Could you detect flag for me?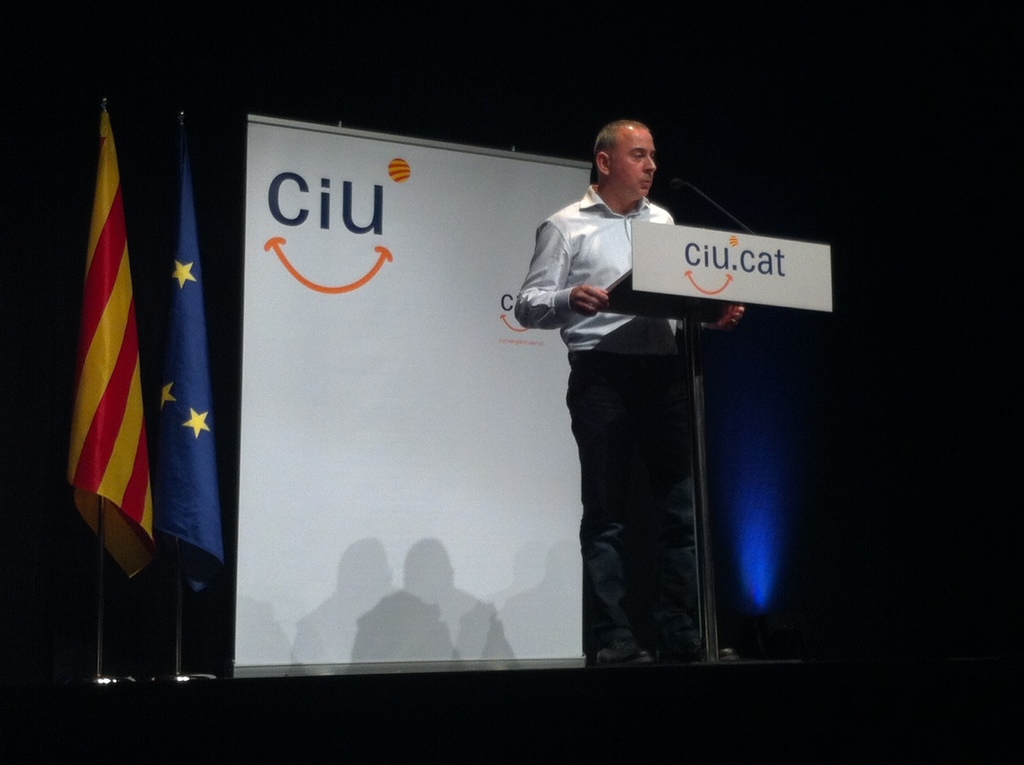
Detection result: 53,92,156,562.
